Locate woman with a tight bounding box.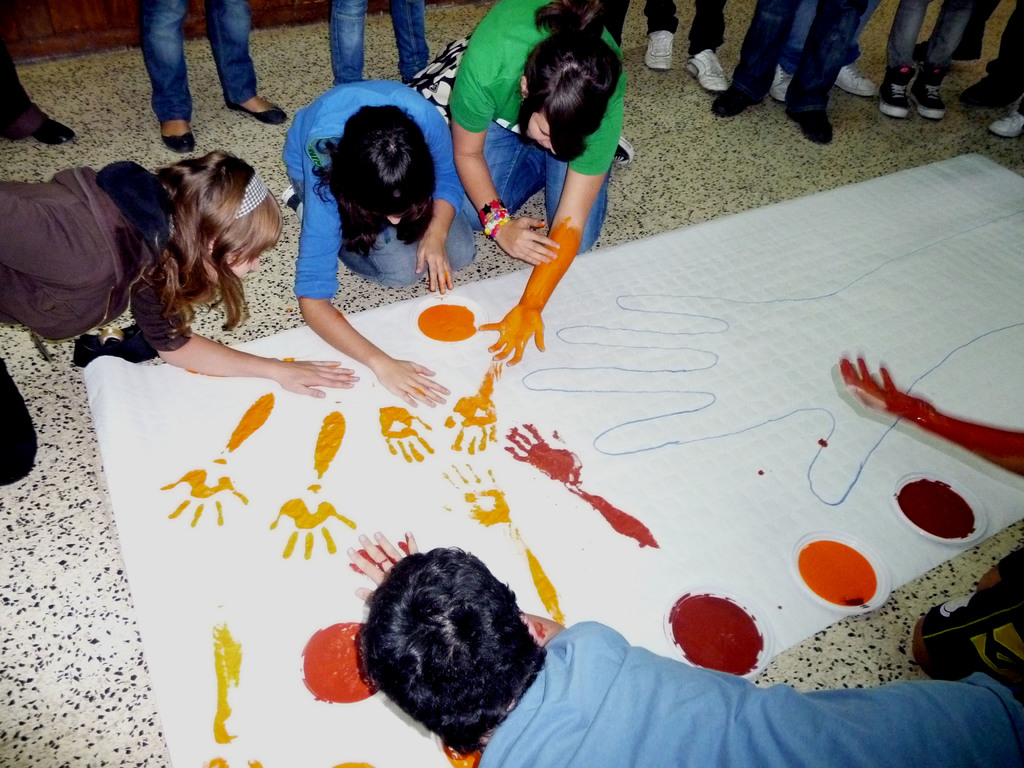
locate(430, 0, 630, 367).
